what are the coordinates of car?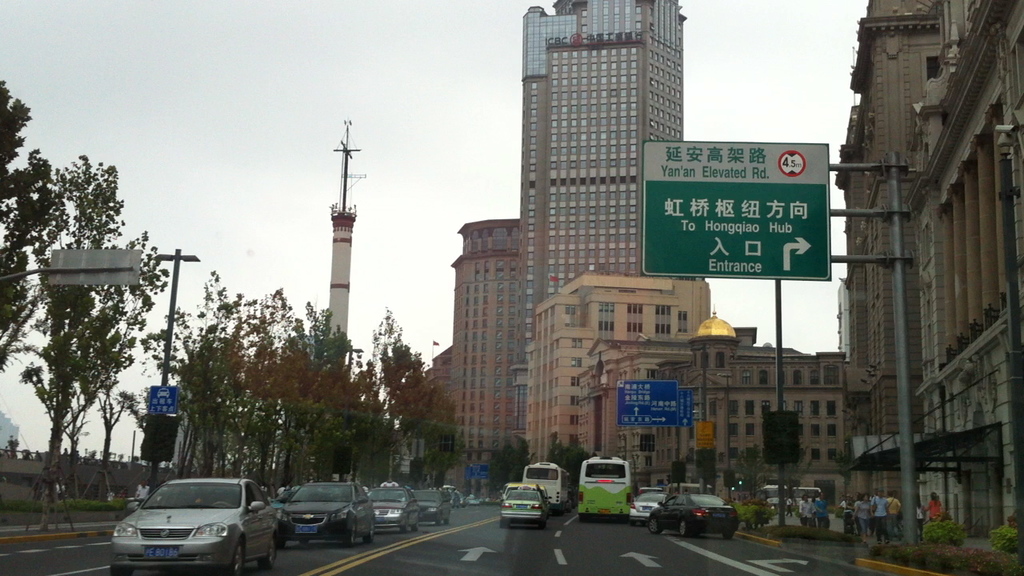
BBox(503, 486, 549, 517).
